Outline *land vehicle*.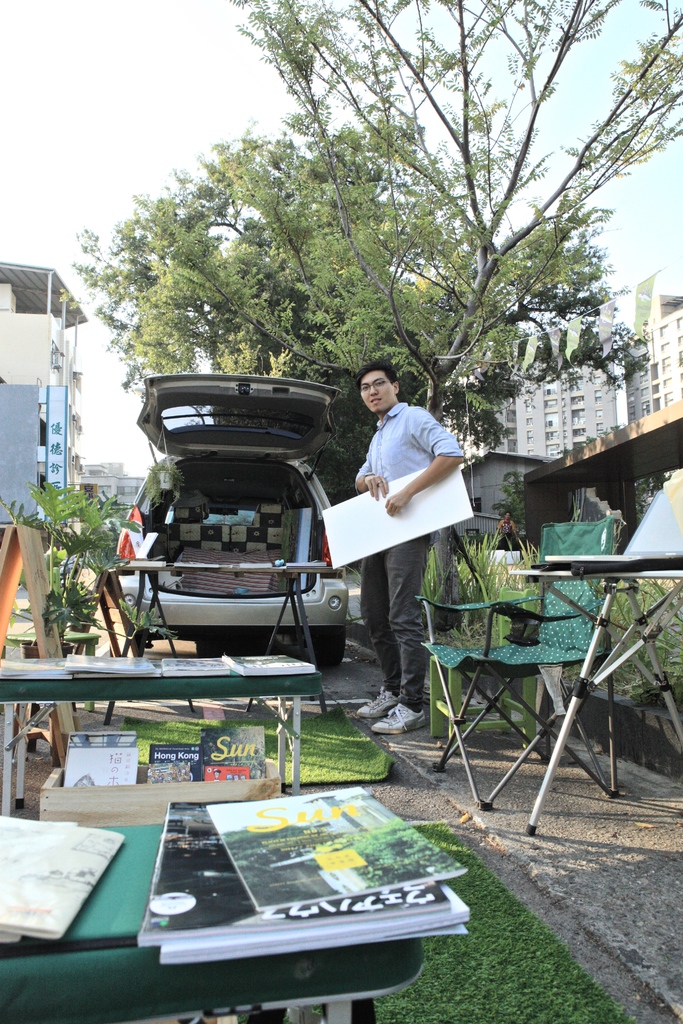
Outline: 90 365 377 677.
